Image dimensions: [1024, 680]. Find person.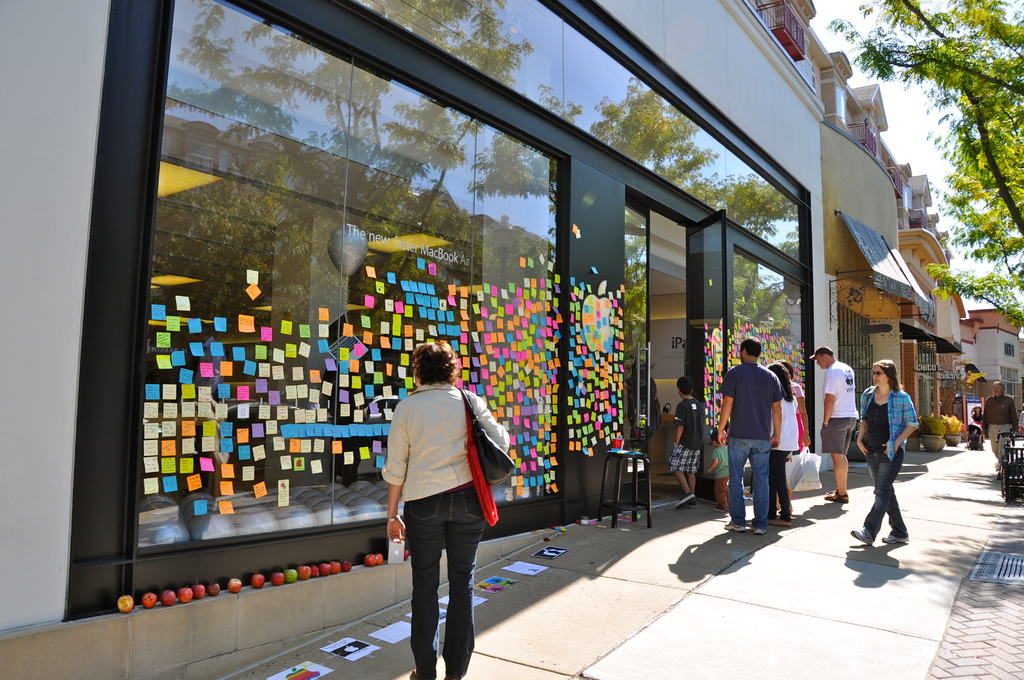
bbox=[862, 353, 931, 552].
